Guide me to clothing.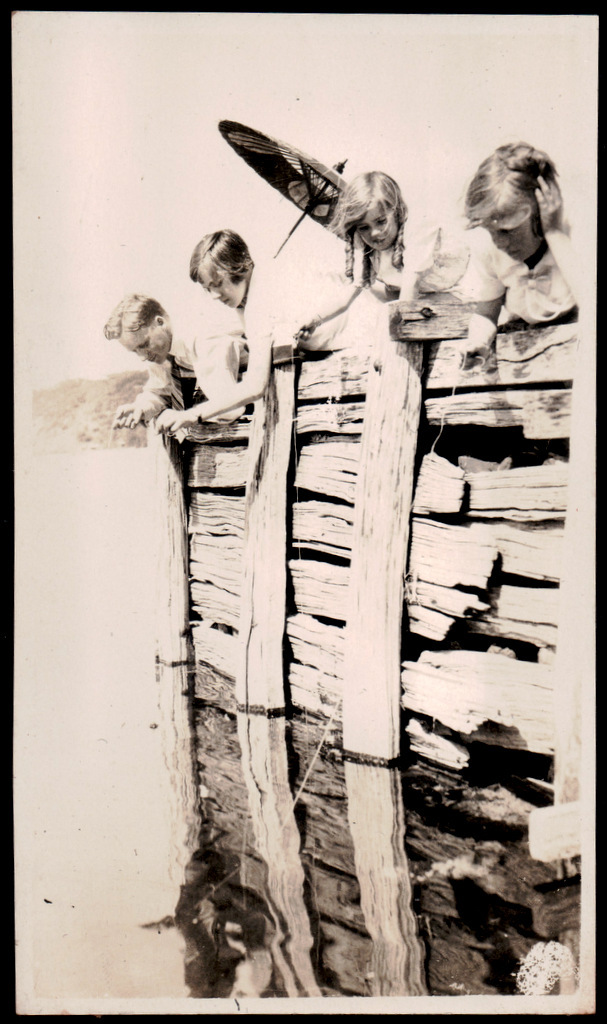
Guidance: pyautogui.locateOnScreen(371, 216, 520, 301).
